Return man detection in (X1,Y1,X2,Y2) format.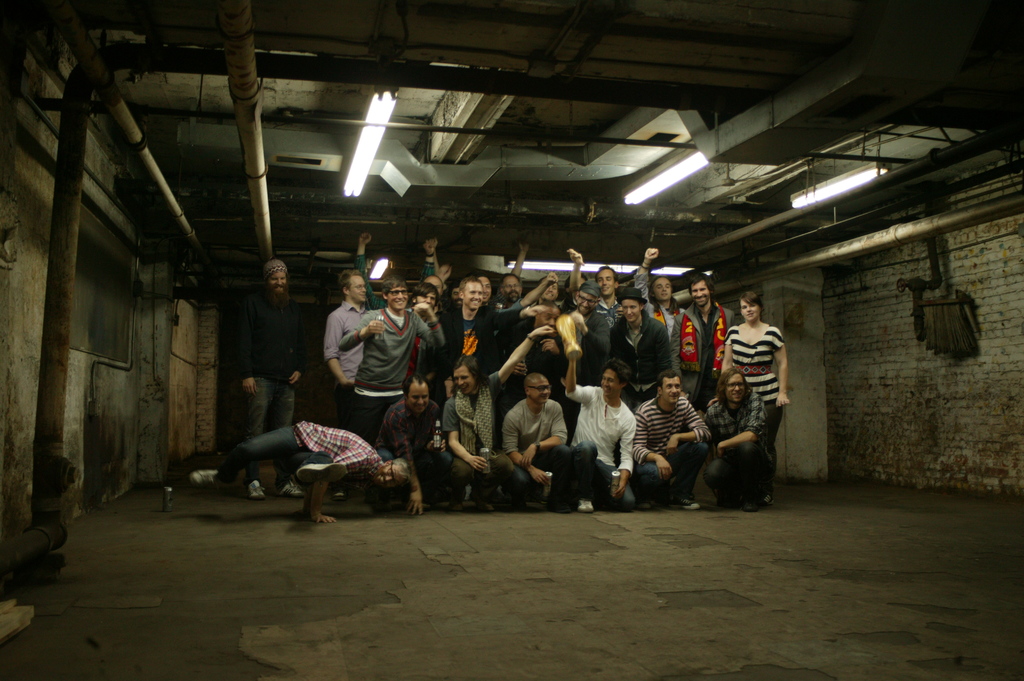
(700,364,772,515).
